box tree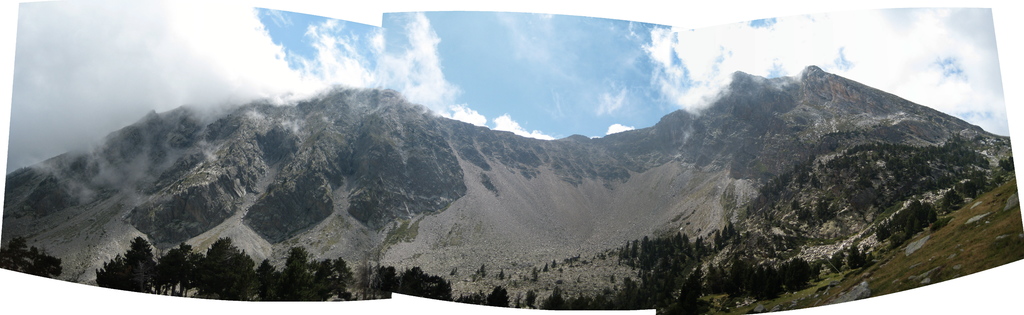
[128, 236, 157, 296]
